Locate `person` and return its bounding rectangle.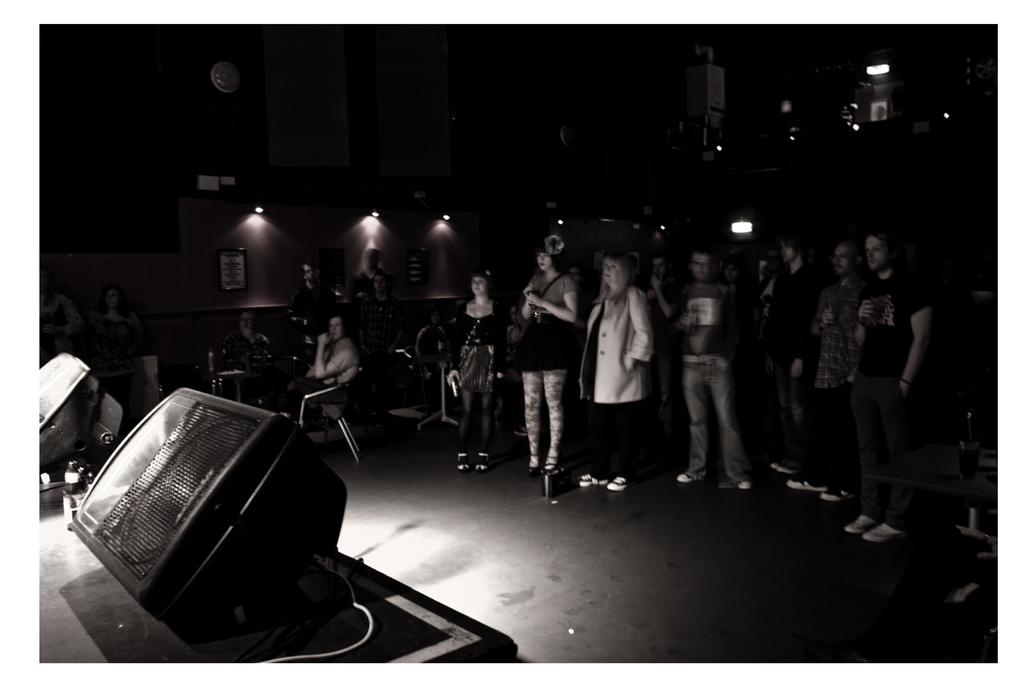
(left=652, top=241, right=748, bottom=491).
